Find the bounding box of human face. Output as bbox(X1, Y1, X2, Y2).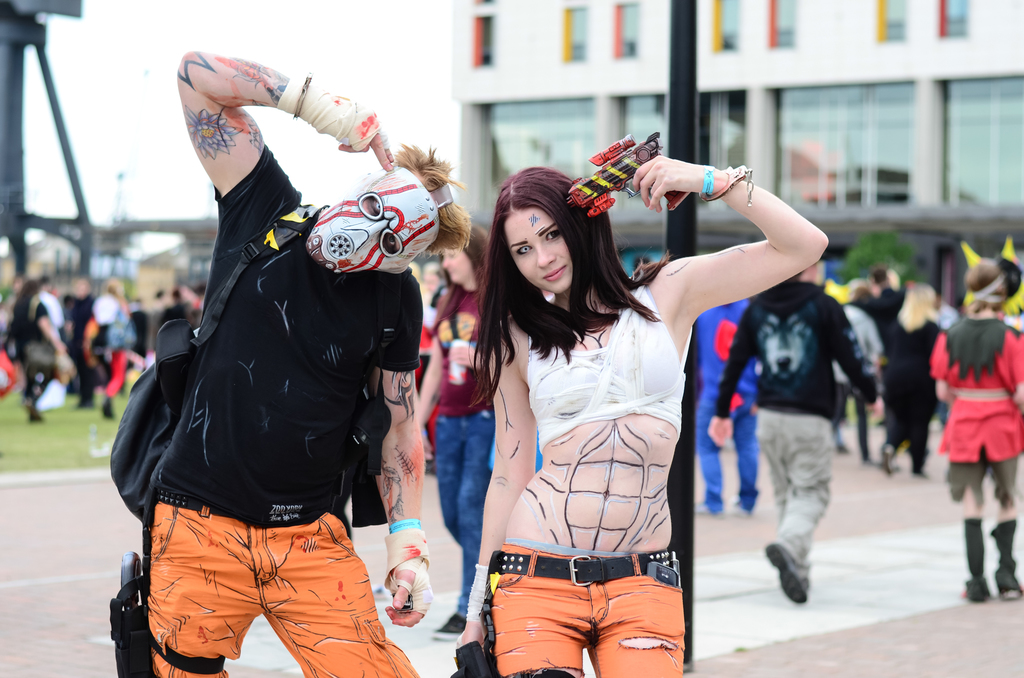
bbox(440, 248, 472, 285).
